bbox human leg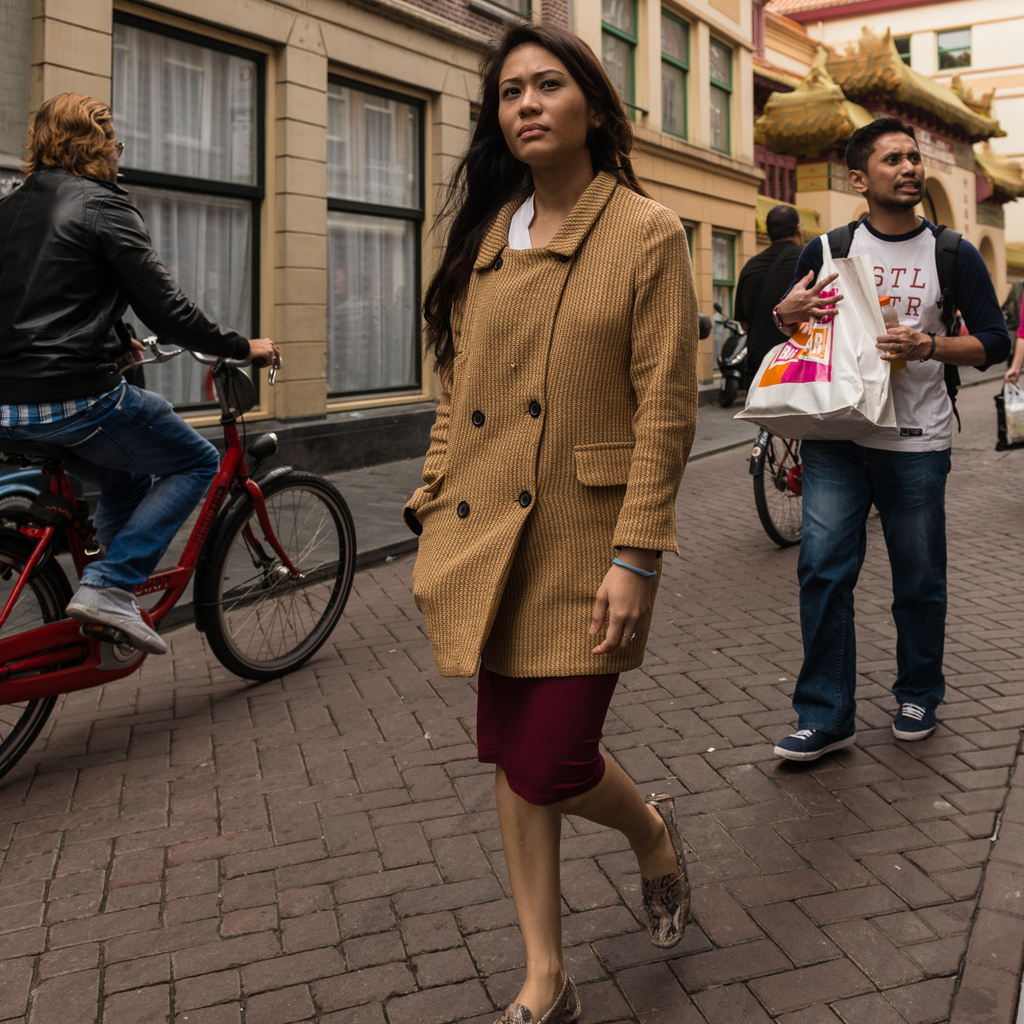
776 444 868 758
